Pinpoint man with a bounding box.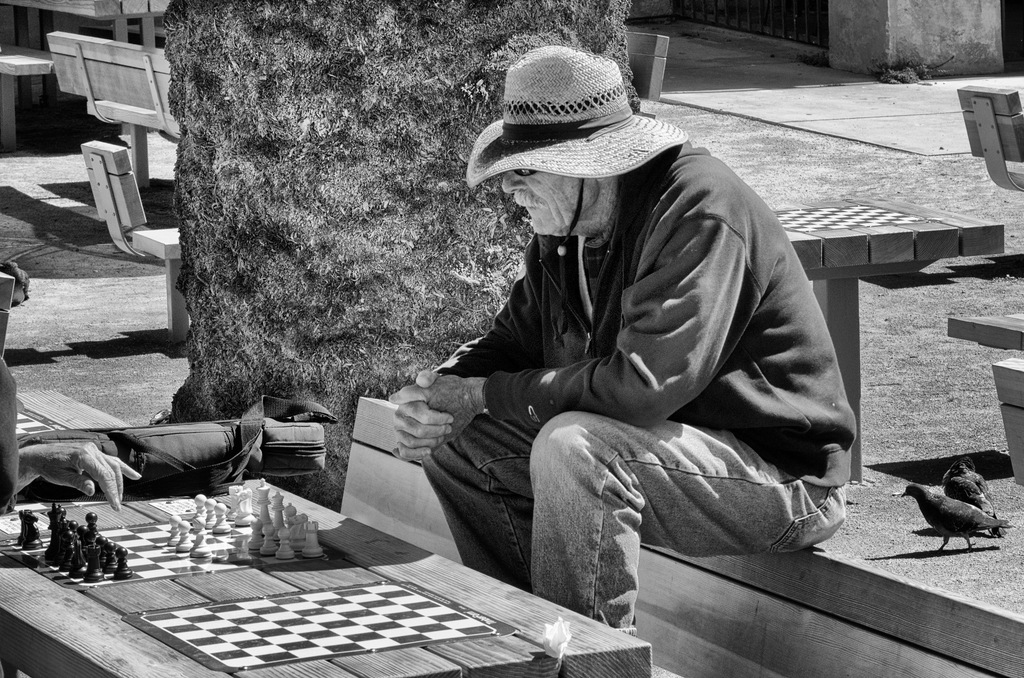
x1=362, y1=46, x2=873, y2=652.
